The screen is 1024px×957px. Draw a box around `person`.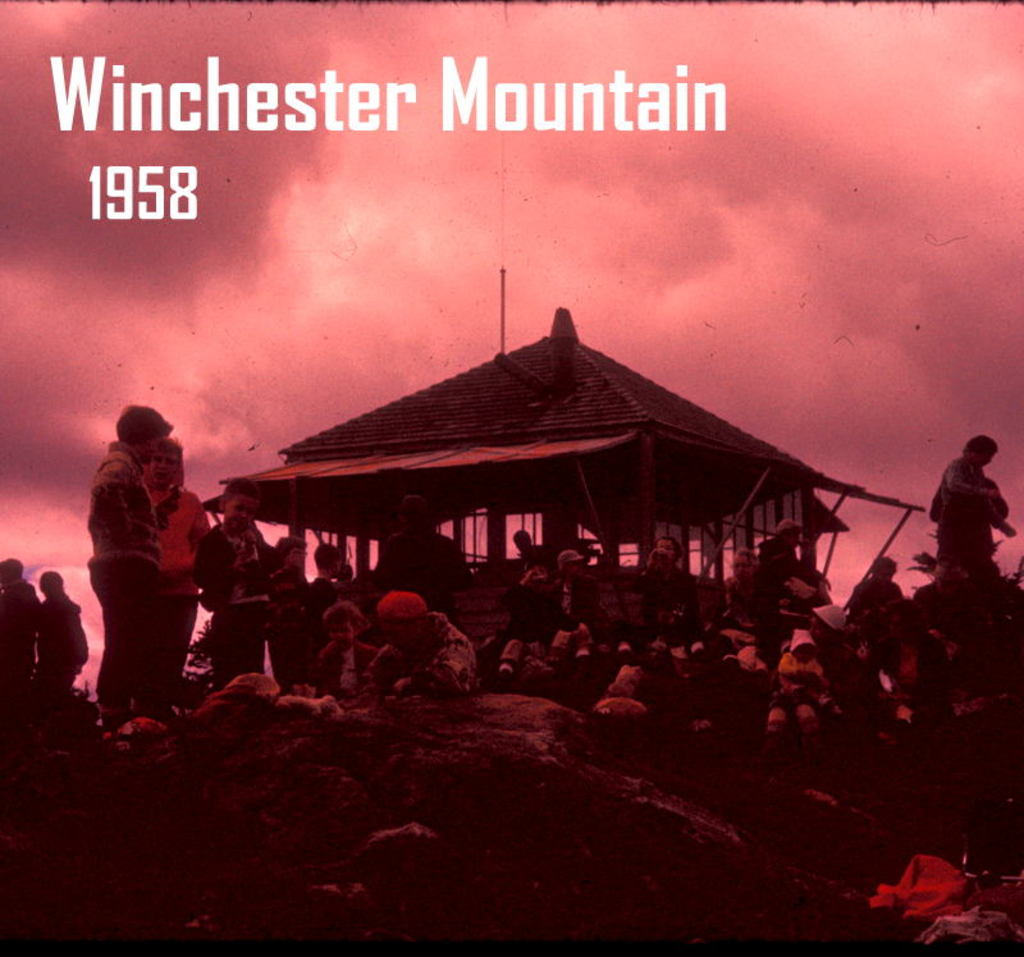
rect(925, 431, 1014, 582).
